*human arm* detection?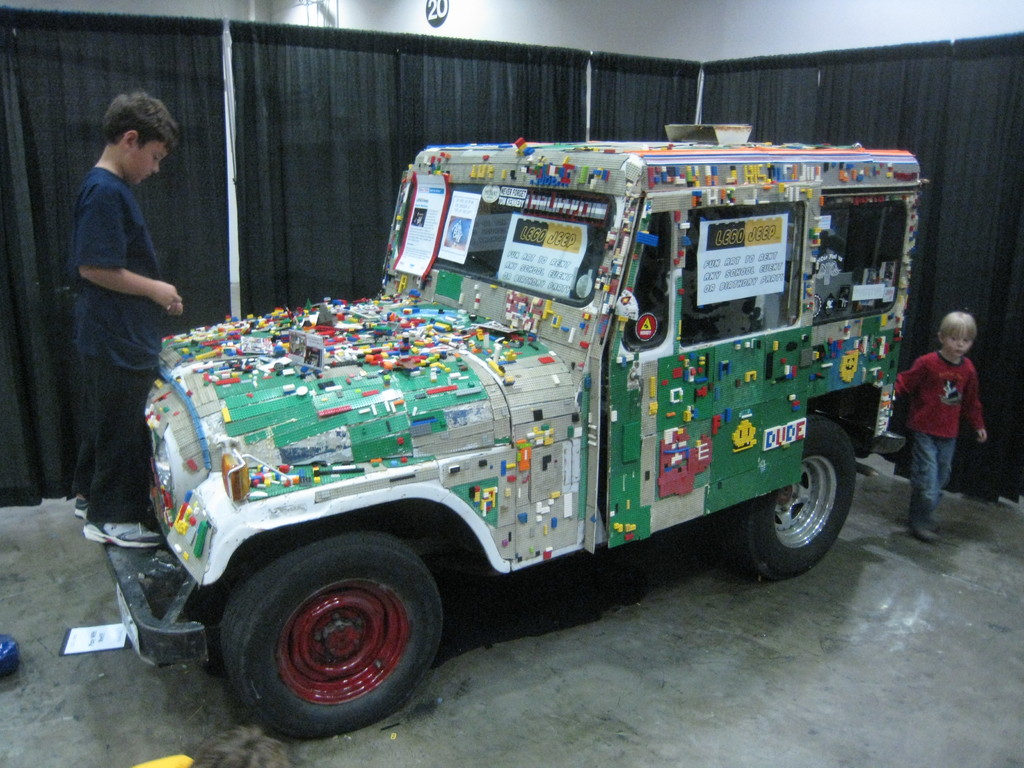
968, 359, 1004, 458
